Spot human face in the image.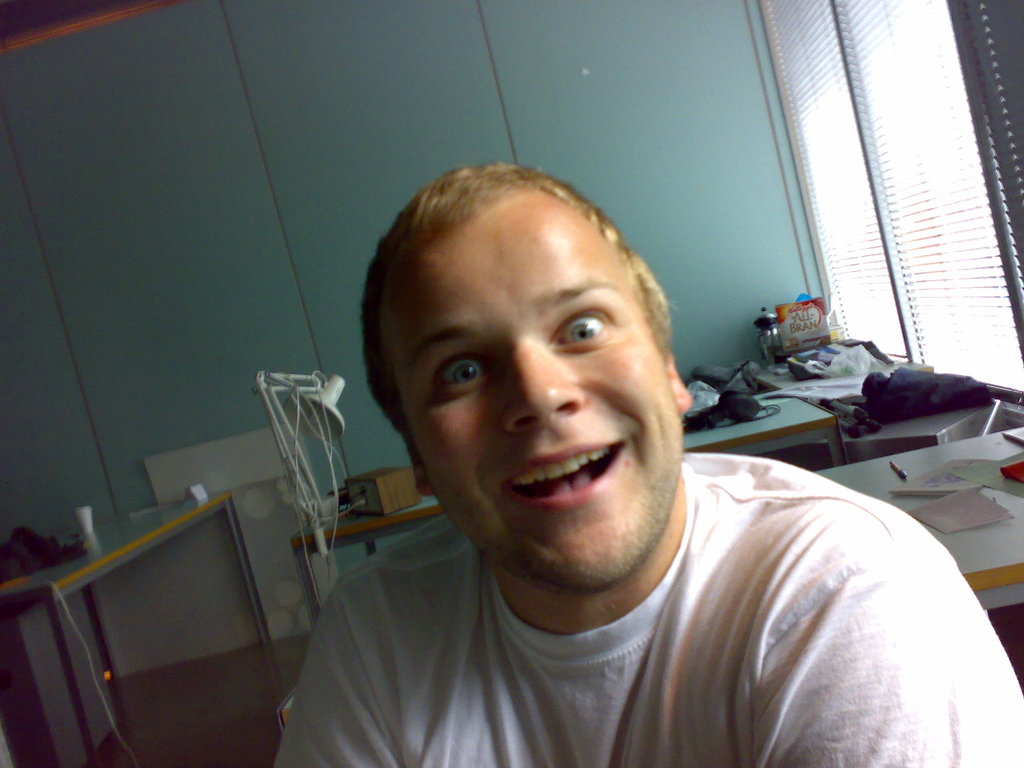
human face found at 394/192/683/596.
